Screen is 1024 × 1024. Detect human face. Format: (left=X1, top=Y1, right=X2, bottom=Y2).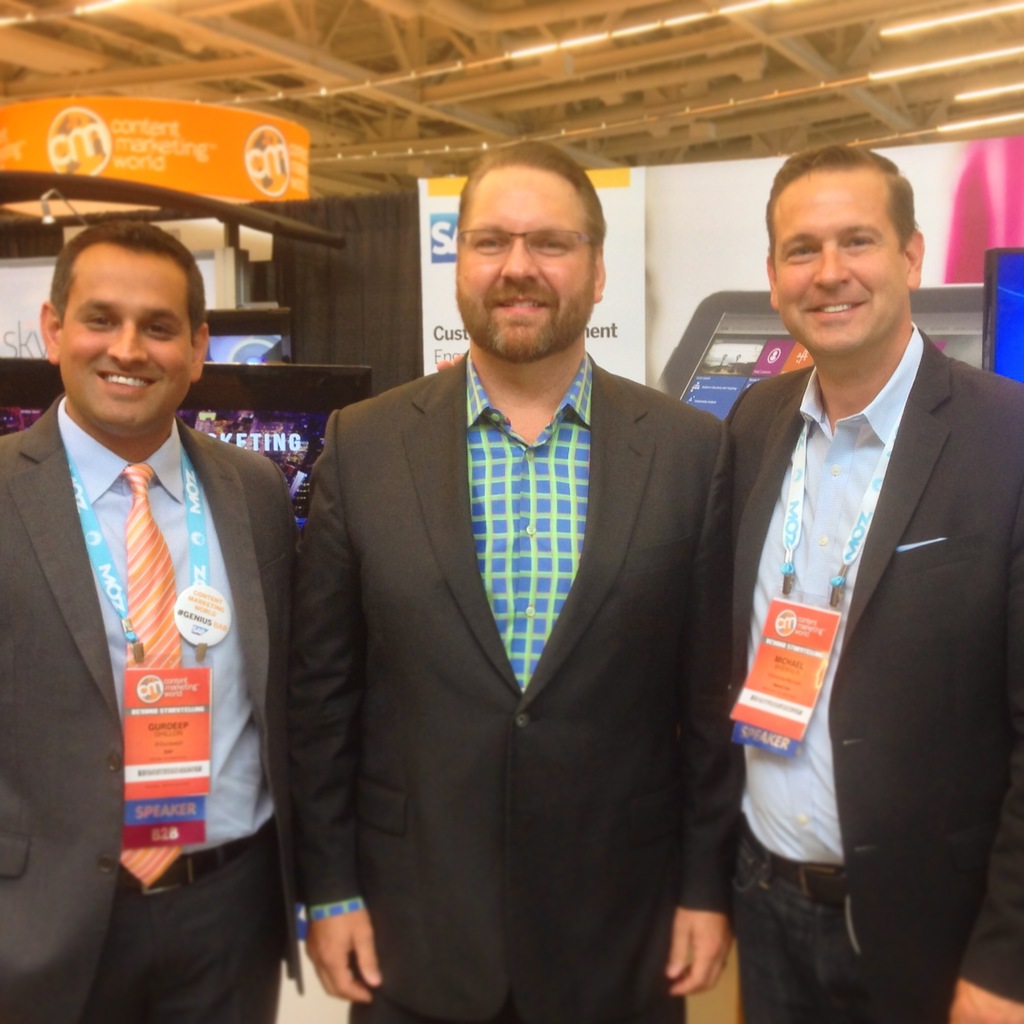
(left=462, top=159, right=593, bottom=360).
